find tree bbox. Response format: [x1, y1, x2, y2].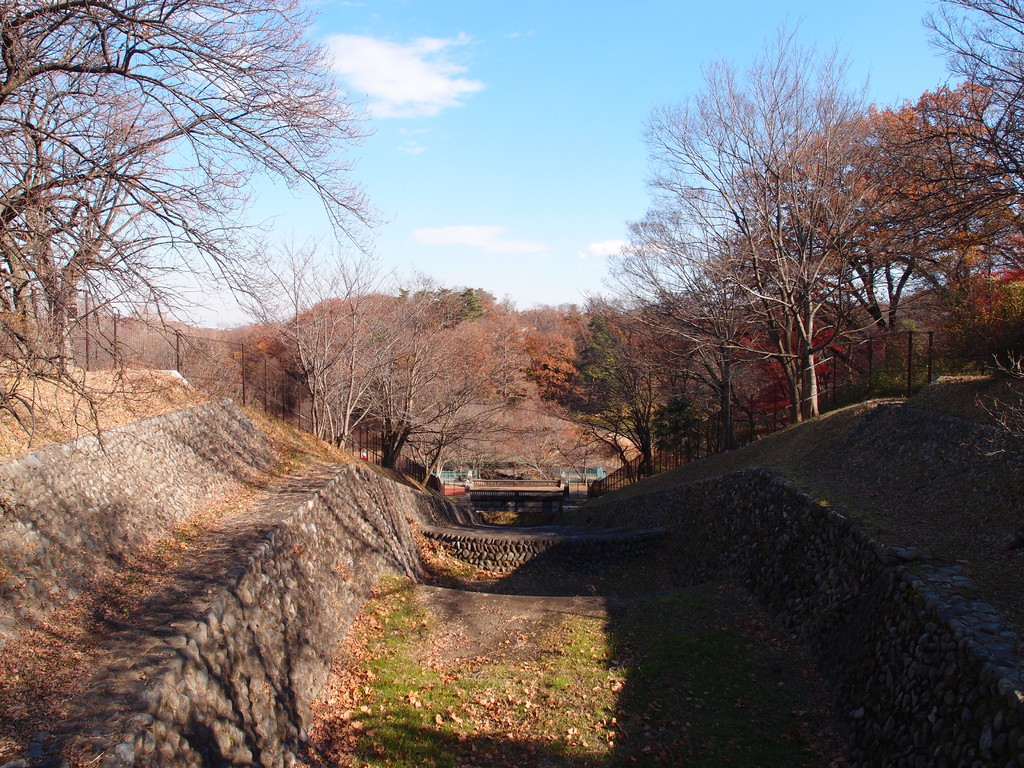
[900, 0, 1023, 403].
